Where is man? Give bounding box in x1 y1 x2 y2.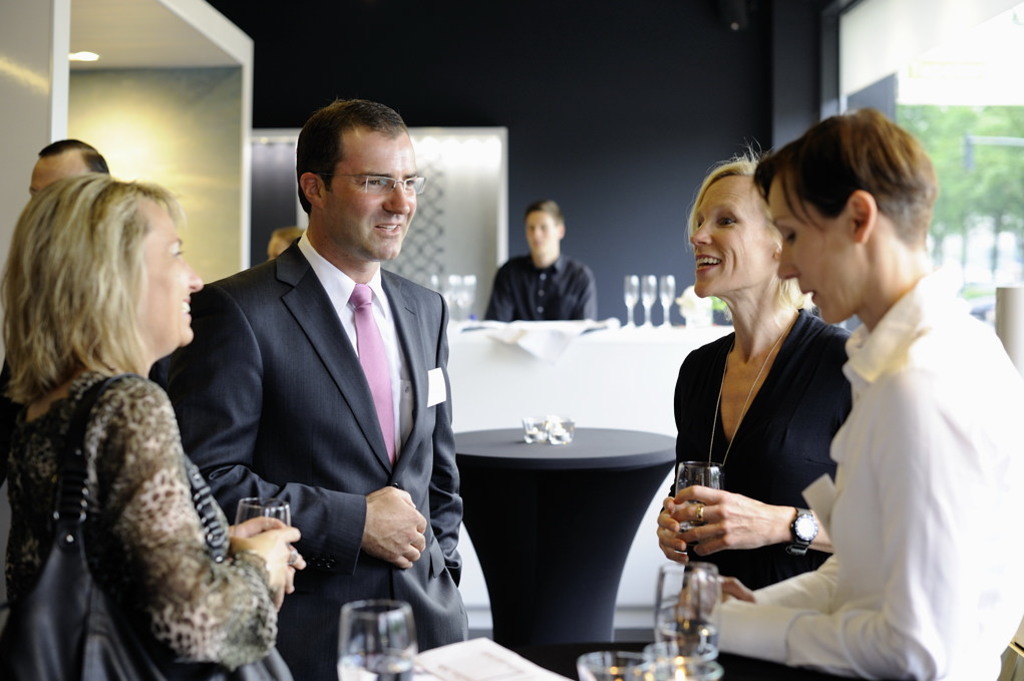
176 105 469 660.
